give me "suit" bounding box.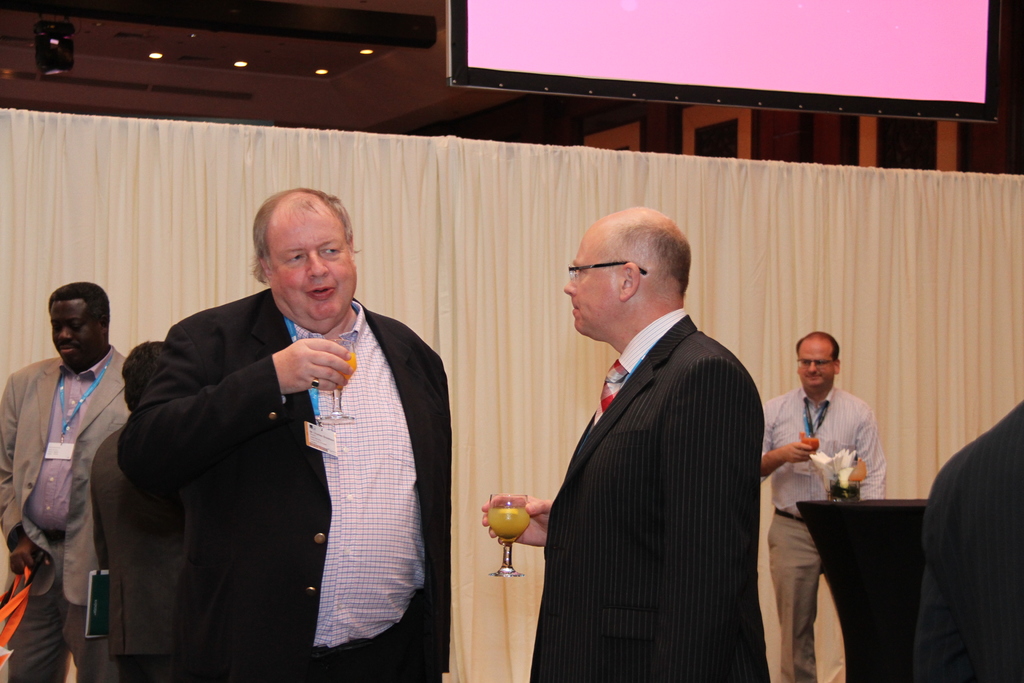
select_region(915, 404, 1023, 682).
